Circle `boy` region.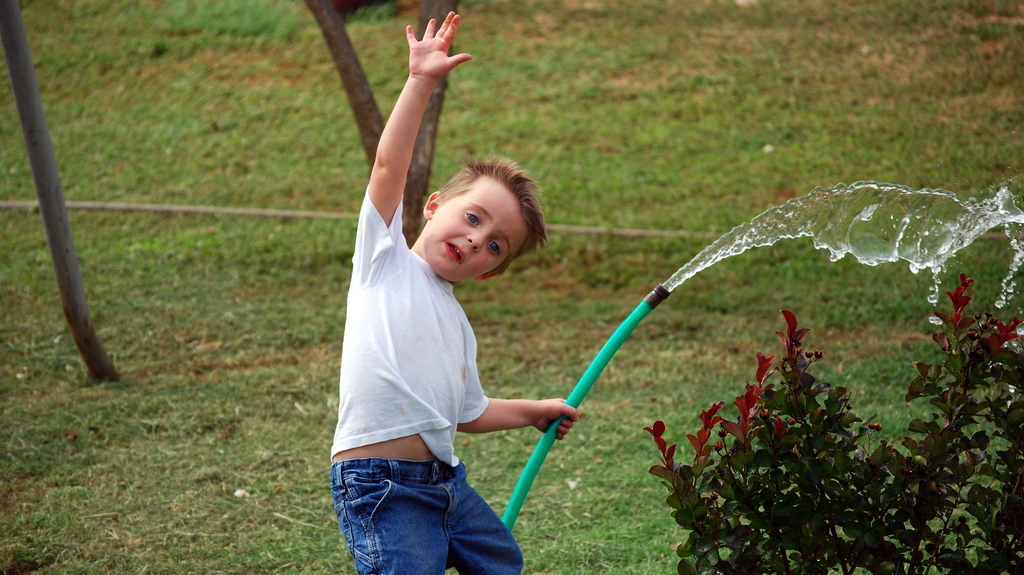
Region: x1=298 y1=68 x2=560 y2=574.
